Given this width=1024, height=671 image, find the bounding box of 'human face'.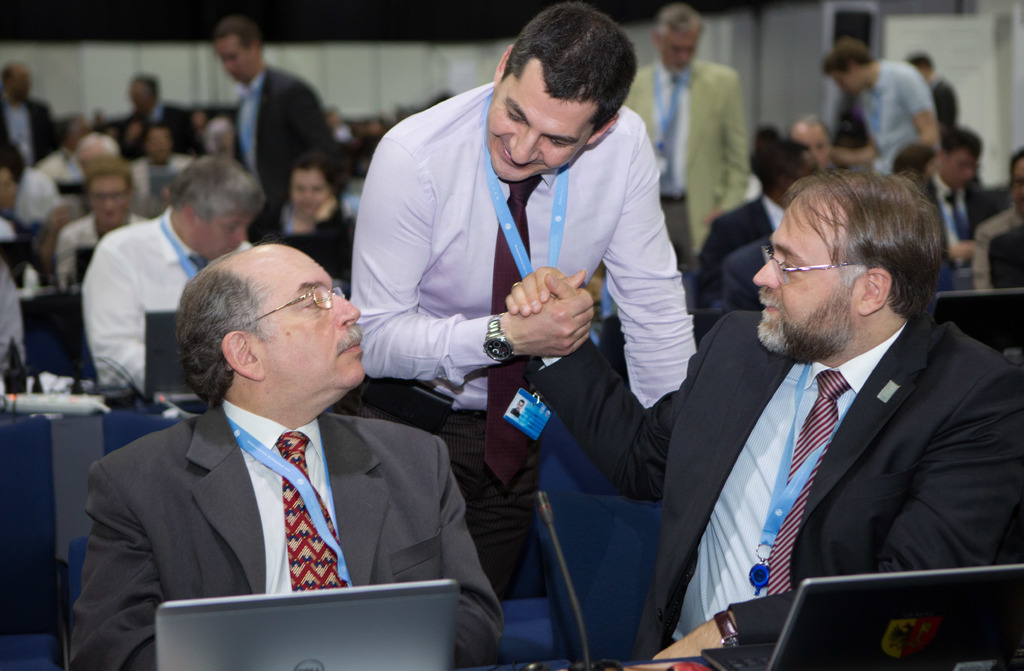
select_region(753, 191, 858, 354).
